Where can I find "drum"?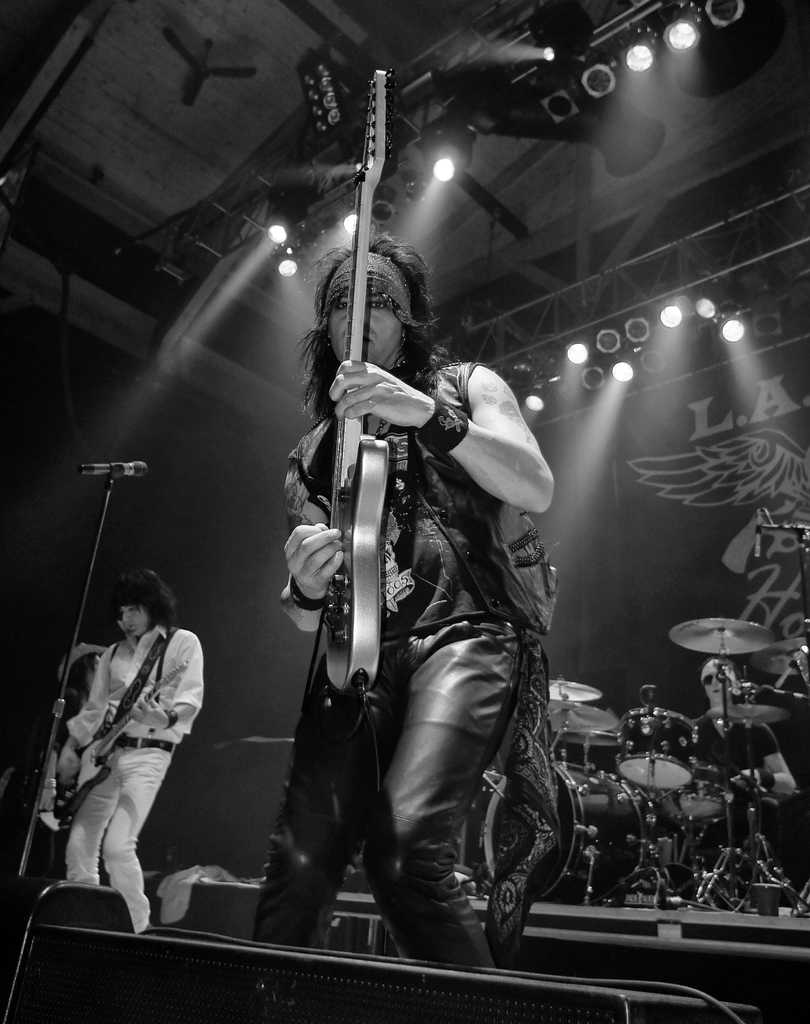
You can find it at bbox(661, 769, 728, 822).
